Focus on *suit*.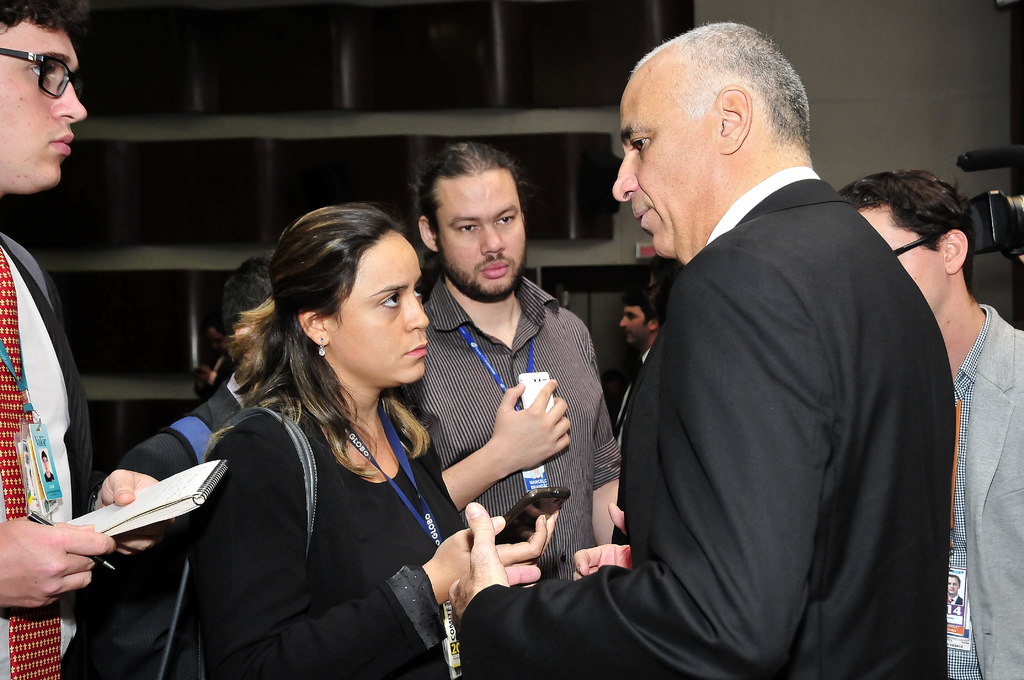
Focused at bbox=[552, 91, 980, 676].
